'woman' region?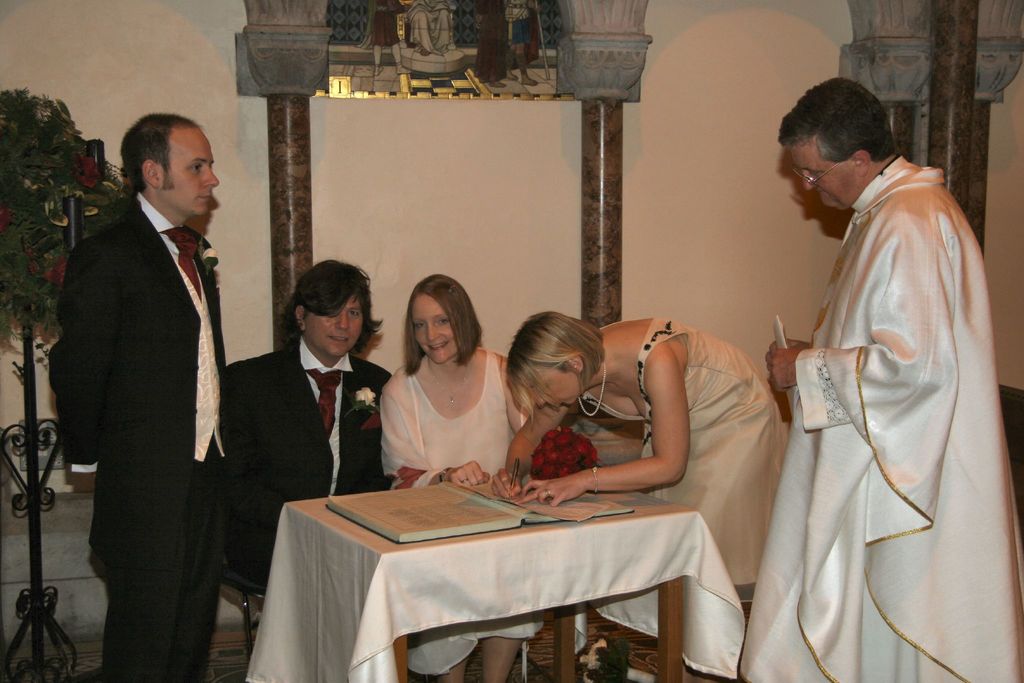
[368,270,532,682]
